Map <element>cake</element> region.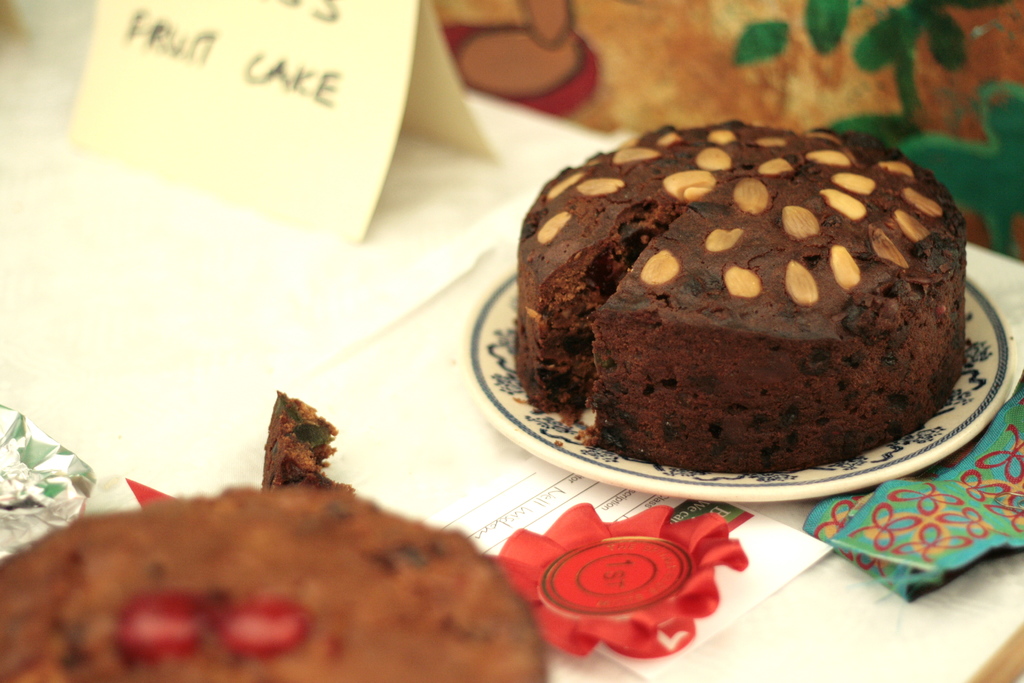
Mapped to 255,384,340,483.
